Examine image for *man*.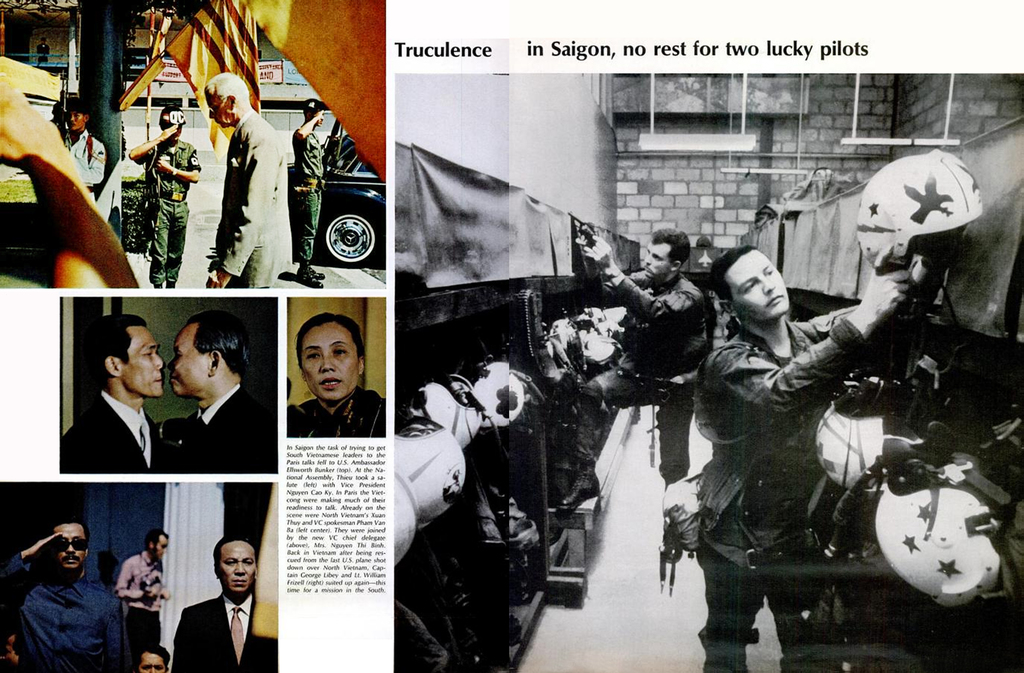
Examination result: BBox(690, 242, 918, 672).
